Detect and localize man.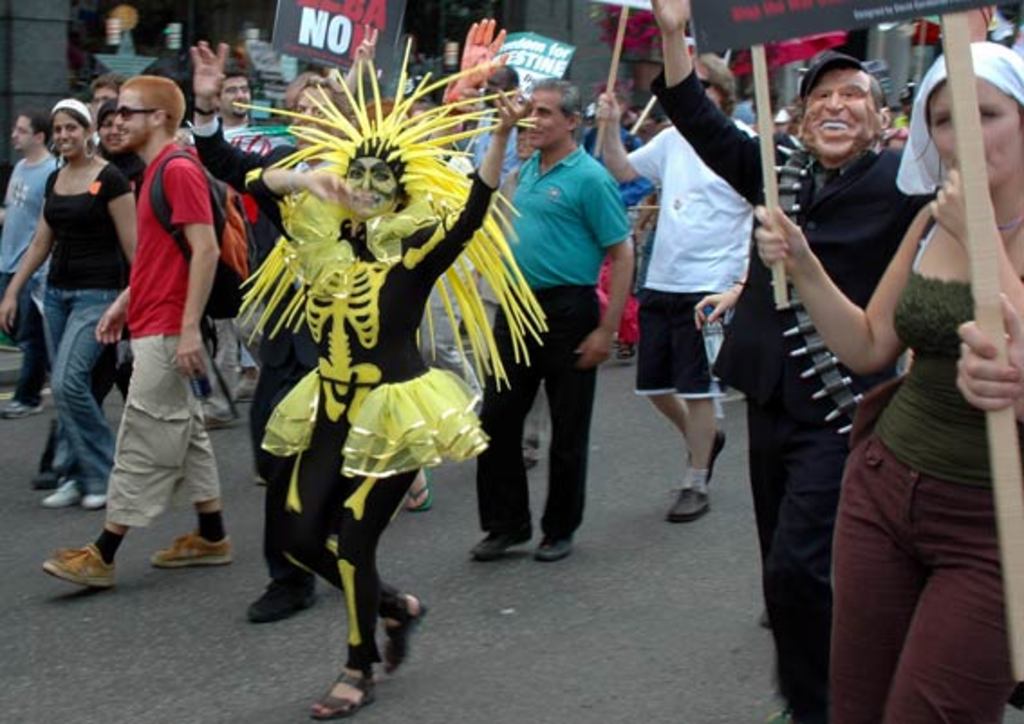
Localized at 462 67 518 179.
